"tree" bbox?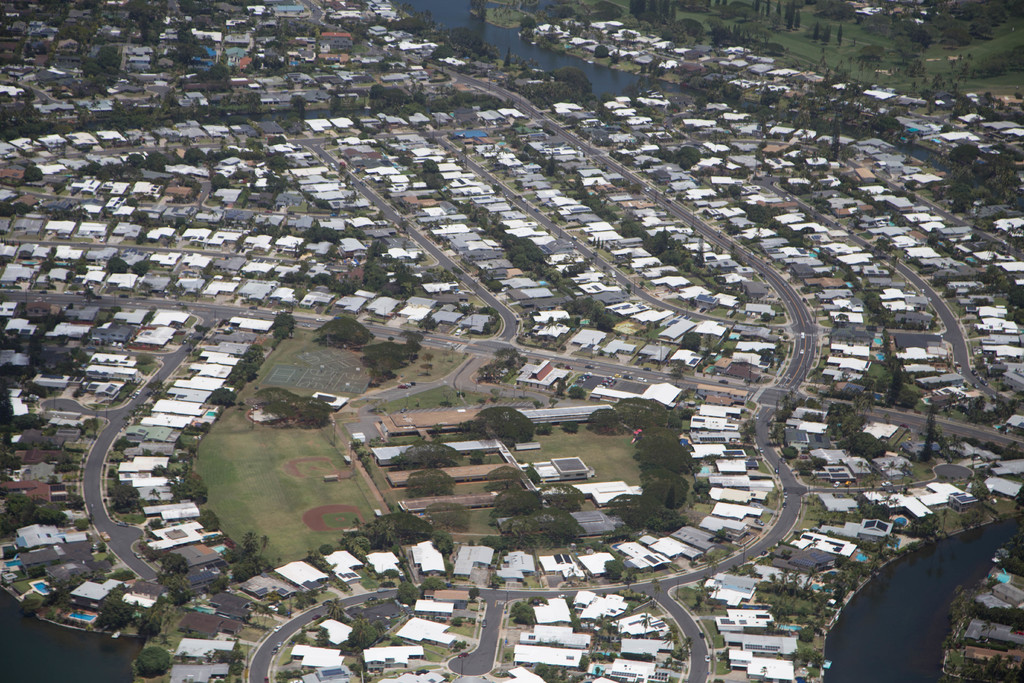
<region>635, 432, 707, 479</region>
